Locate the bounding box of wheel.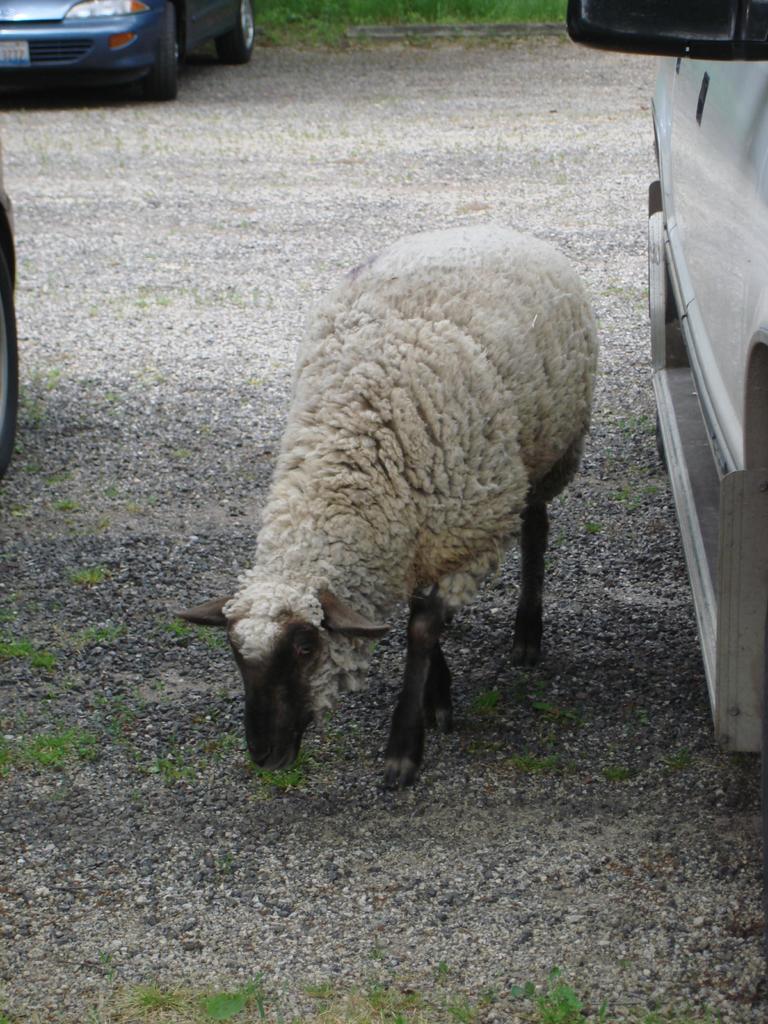
Bounding box: (212, 0, 260, 68).
